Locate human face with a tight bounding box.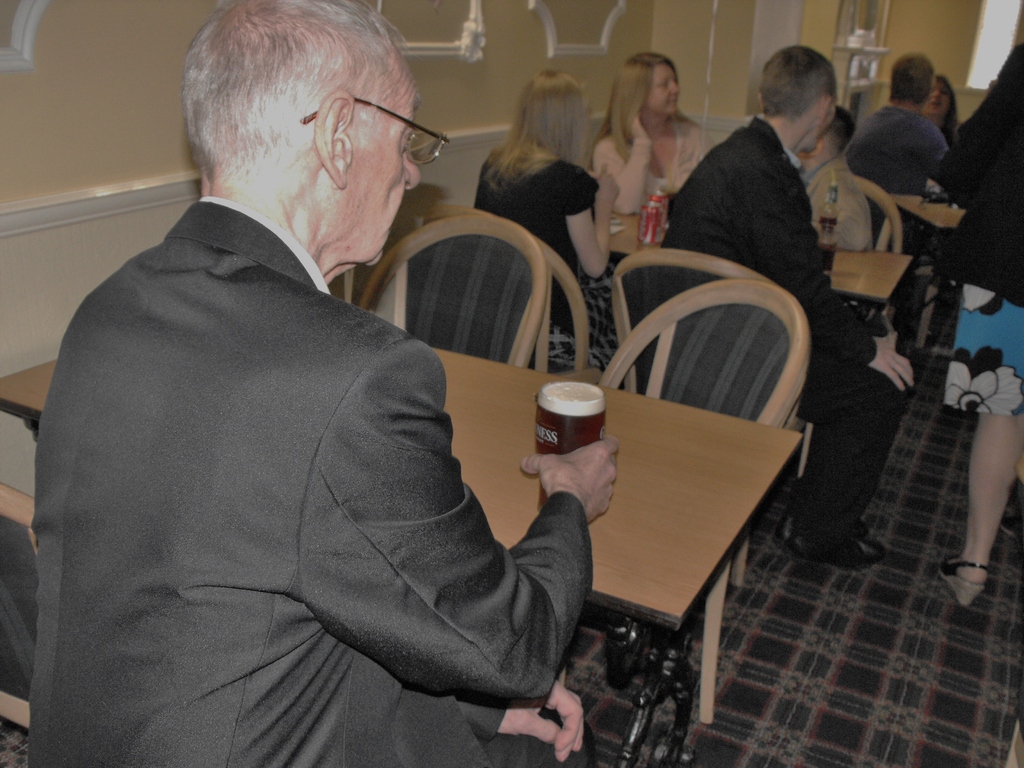
<bbox>338, 63, 432, 273</bbox>.
